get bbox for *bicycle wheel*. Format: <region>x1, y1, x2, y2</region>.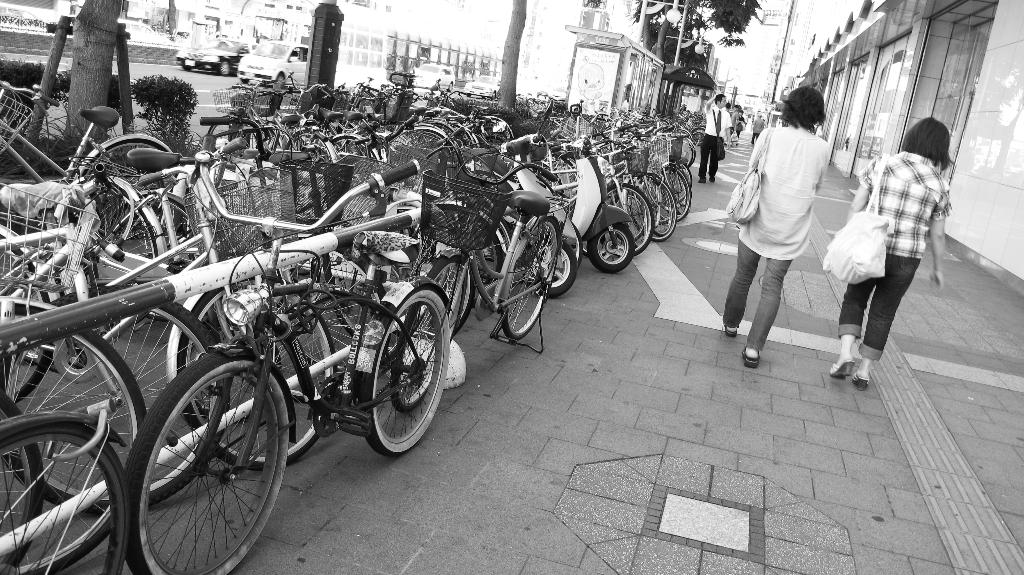
<region>132, 352, 271, 566</region>.
